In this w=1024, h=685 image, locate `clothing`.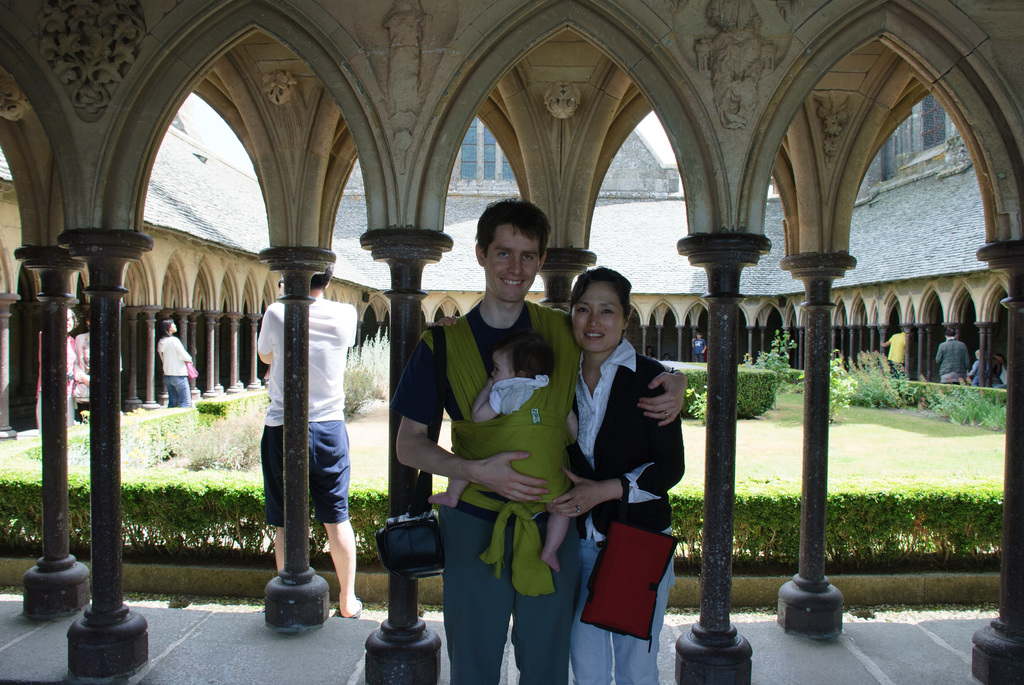
Bounding box: [left=72, top=328, right=86, bottom=405].
